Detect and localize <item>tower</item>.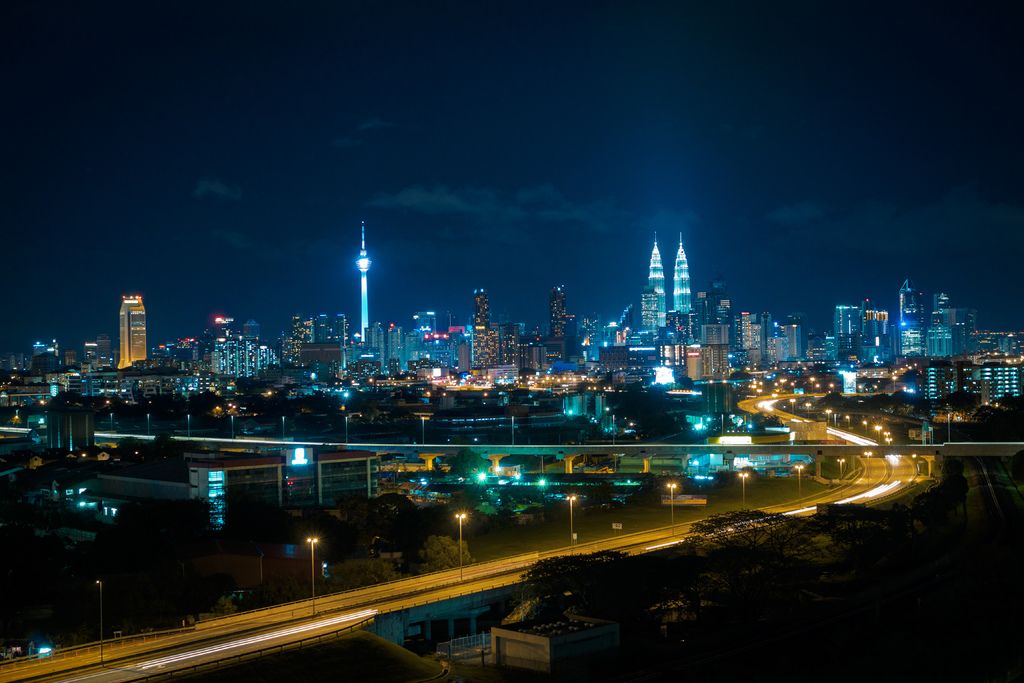
Localized at bbox(355, 218, 372, 343).
